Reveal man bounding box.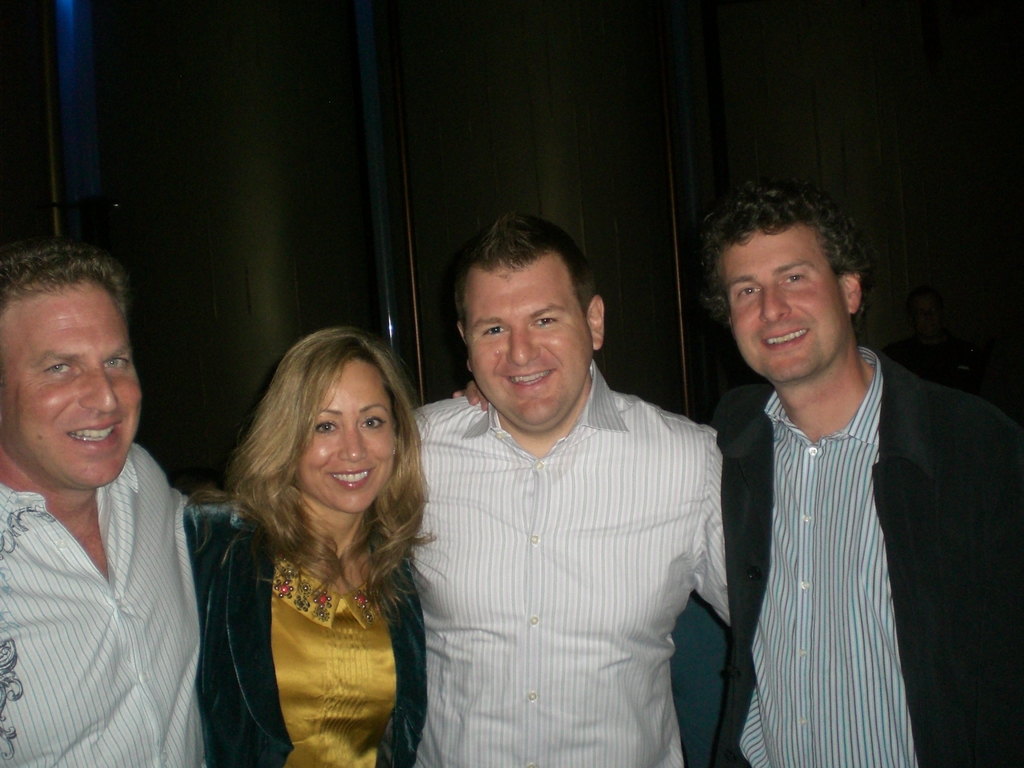
Revealed: bbox=[387, 204, 730, 767].
